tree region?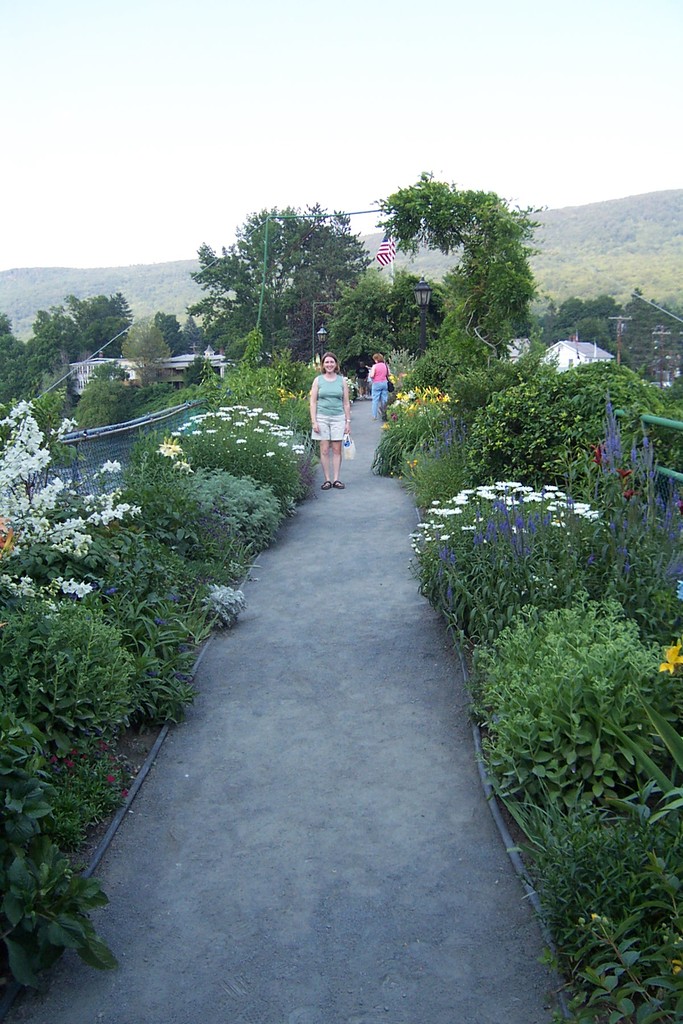
<box>50,287,134,392</box>
